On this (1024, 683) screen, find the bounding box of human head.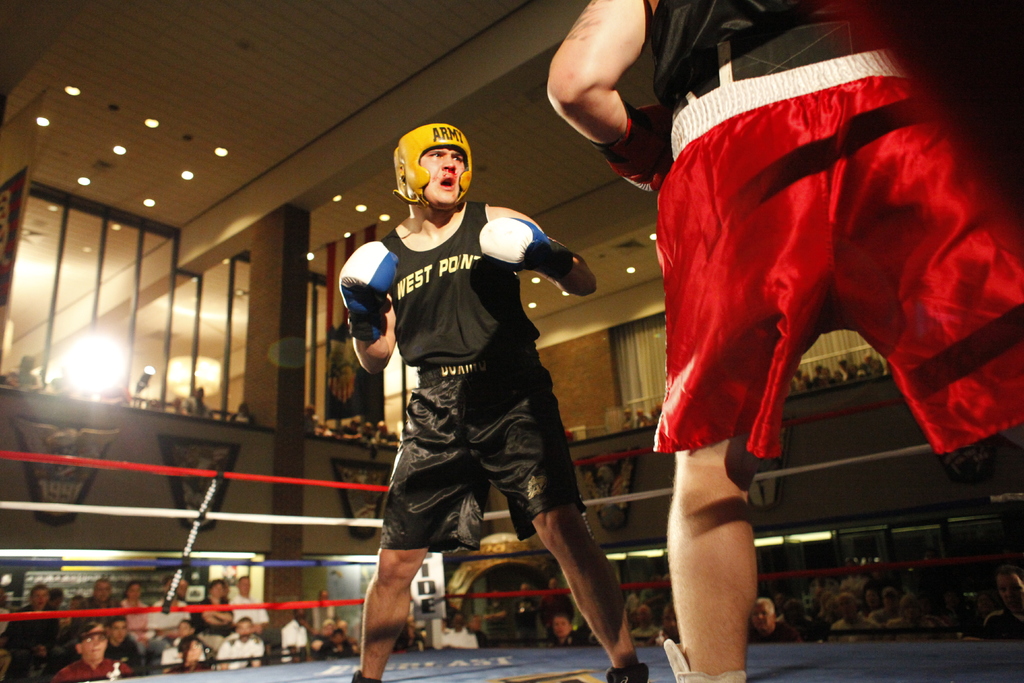
Bounding box: <box>321,618,337,637</box>.
